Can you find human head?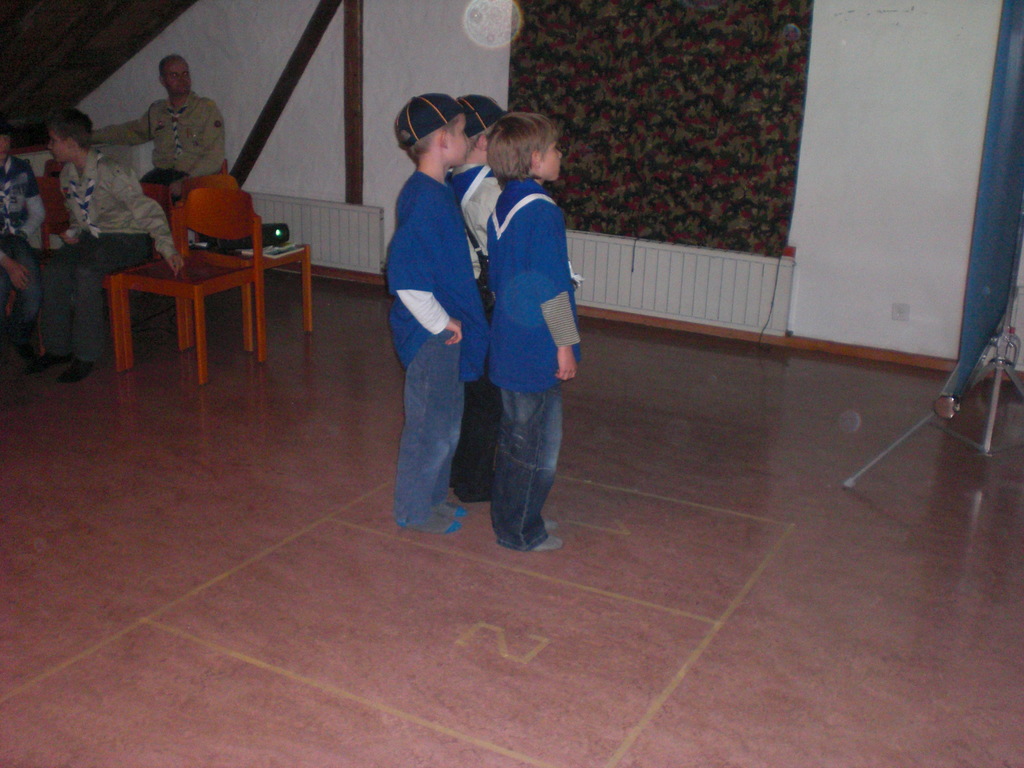
Yes, bounding box: region(394, 93, 473, 172).
